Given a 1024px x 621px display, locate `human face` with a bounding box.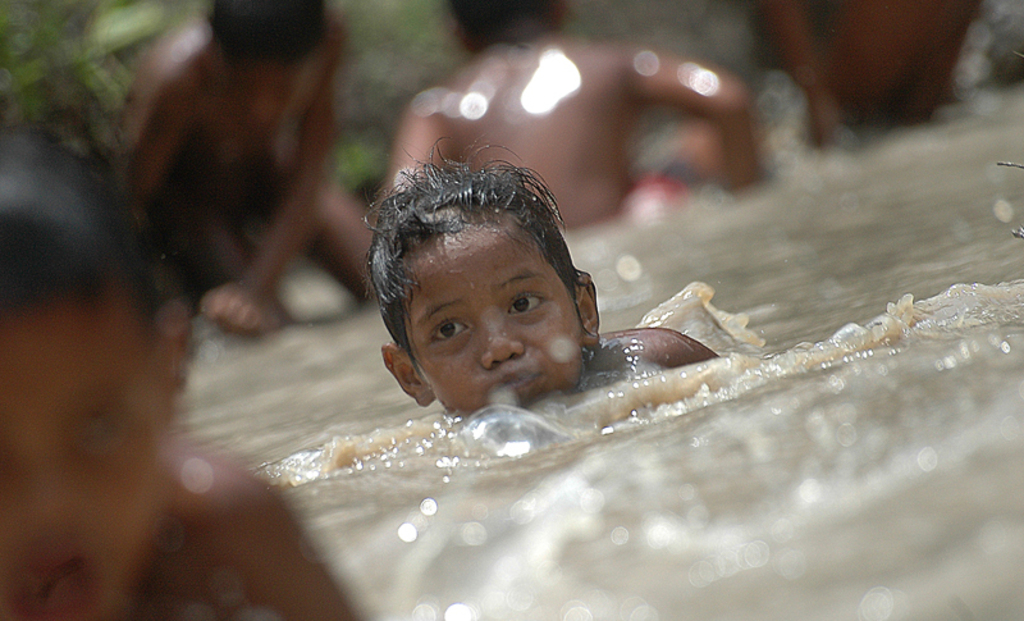
Located: detection(410, 224, 585, 416).
